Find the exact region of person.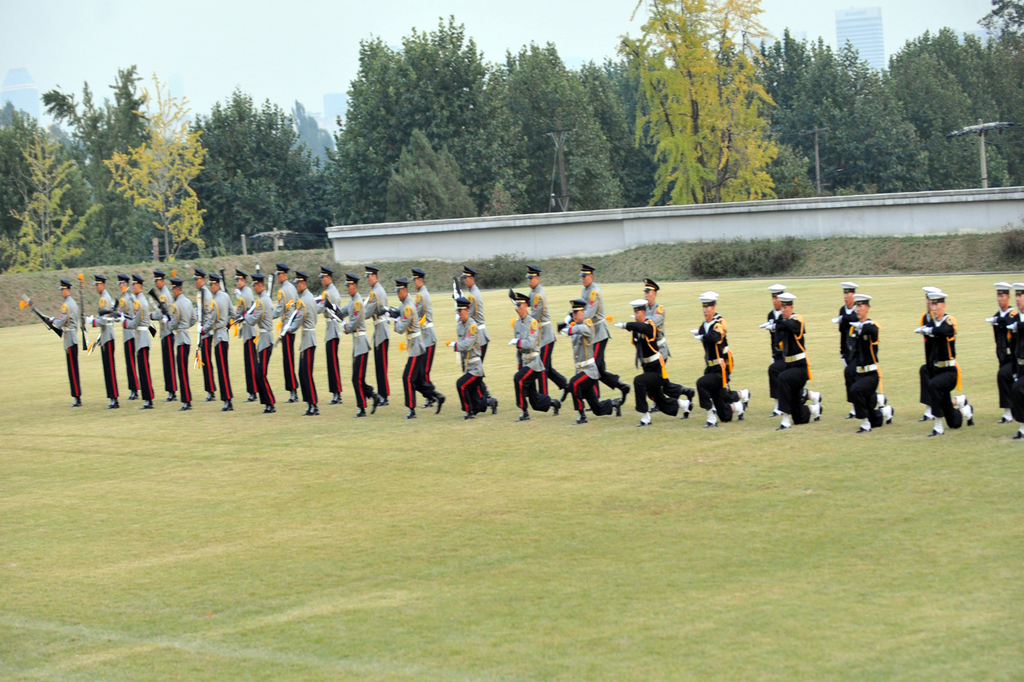
Exact region: left=556, top=294, right=619, bottom=426.
